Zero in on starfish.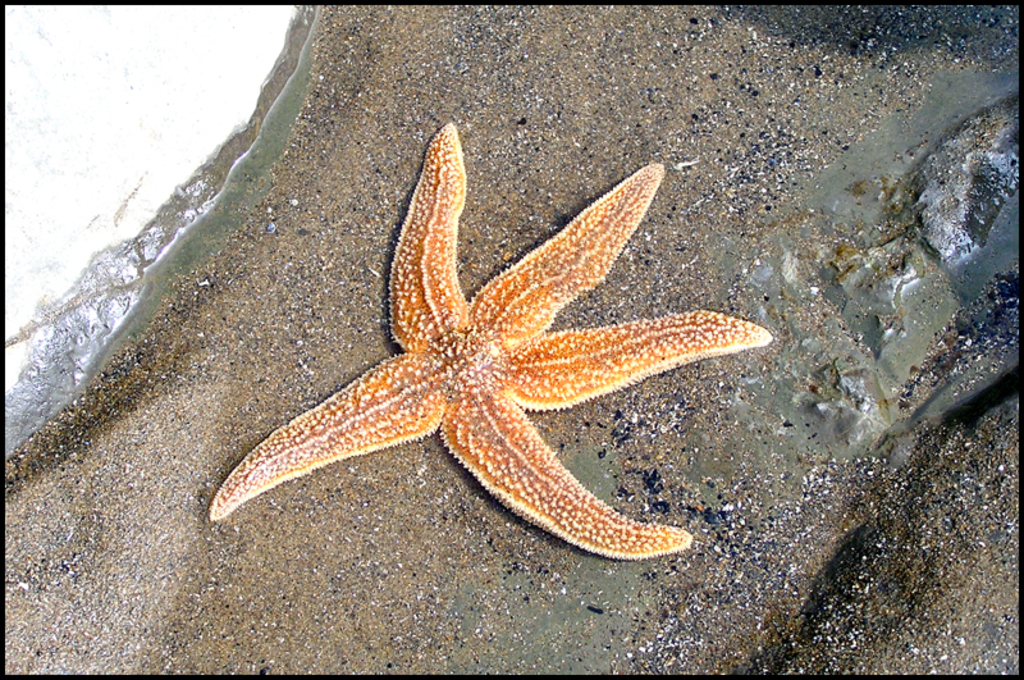
Zeroed in: rect(211, 118, 773, 561).
